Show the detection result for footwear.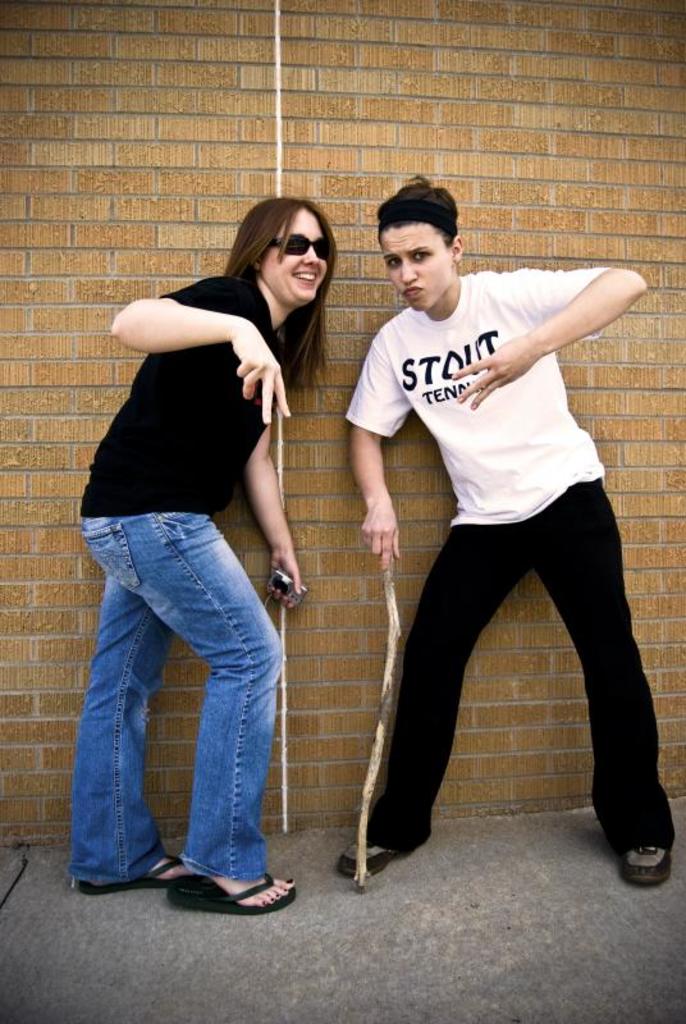
bbox(77, 852, 189, 893).
